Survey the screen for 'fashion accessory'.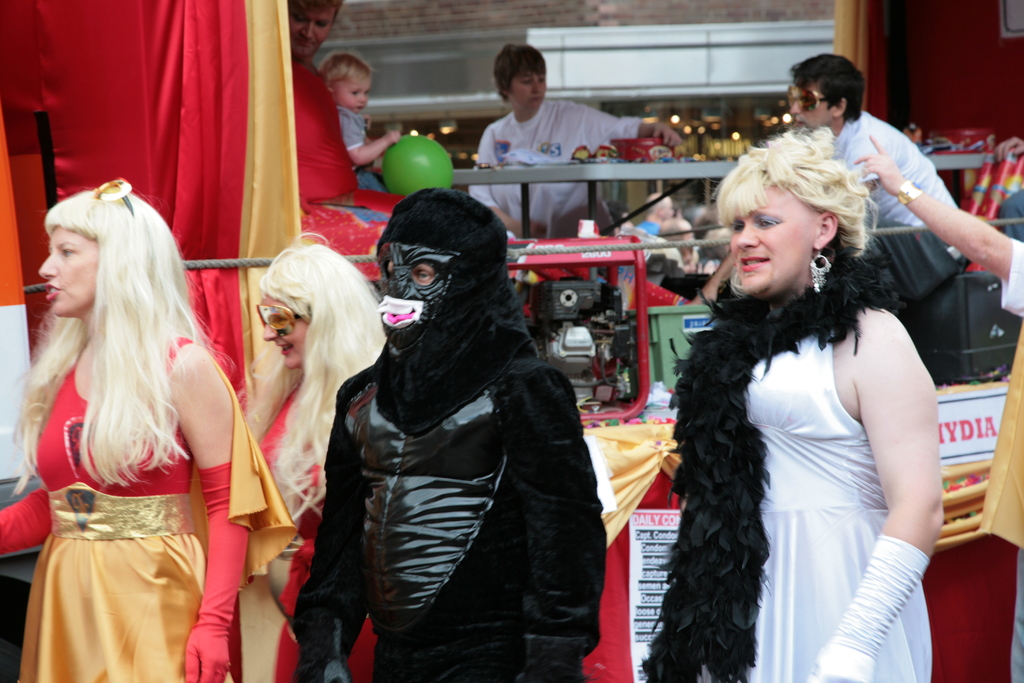
Survey found: x1=892 y1=179 x2=925 y2=209.
